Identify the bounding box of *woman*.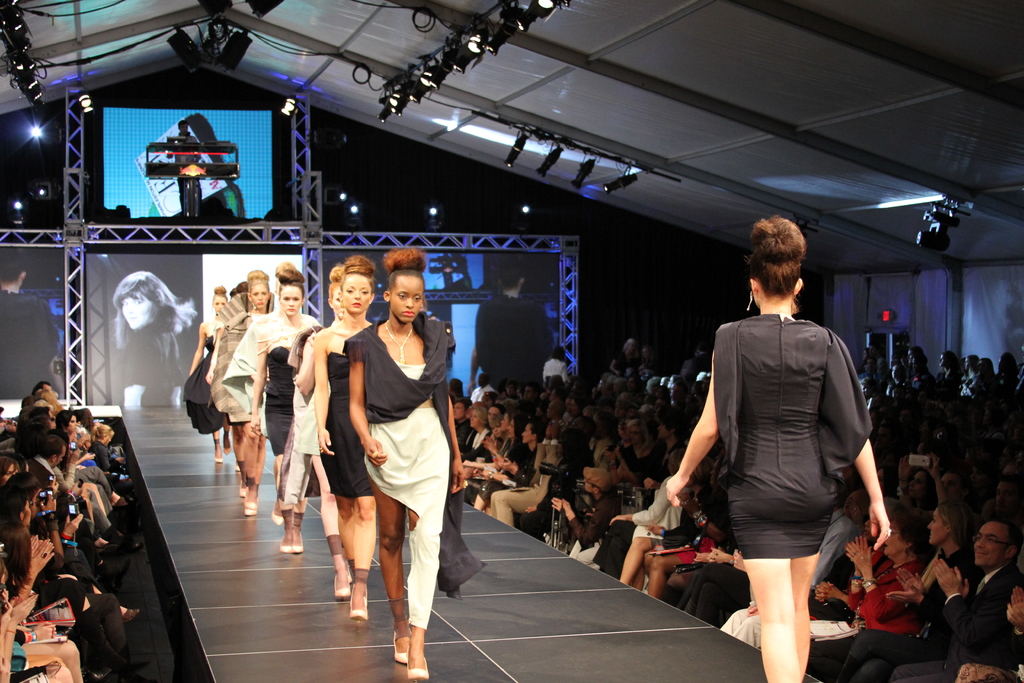
locate(632, 413, 686, 490).
